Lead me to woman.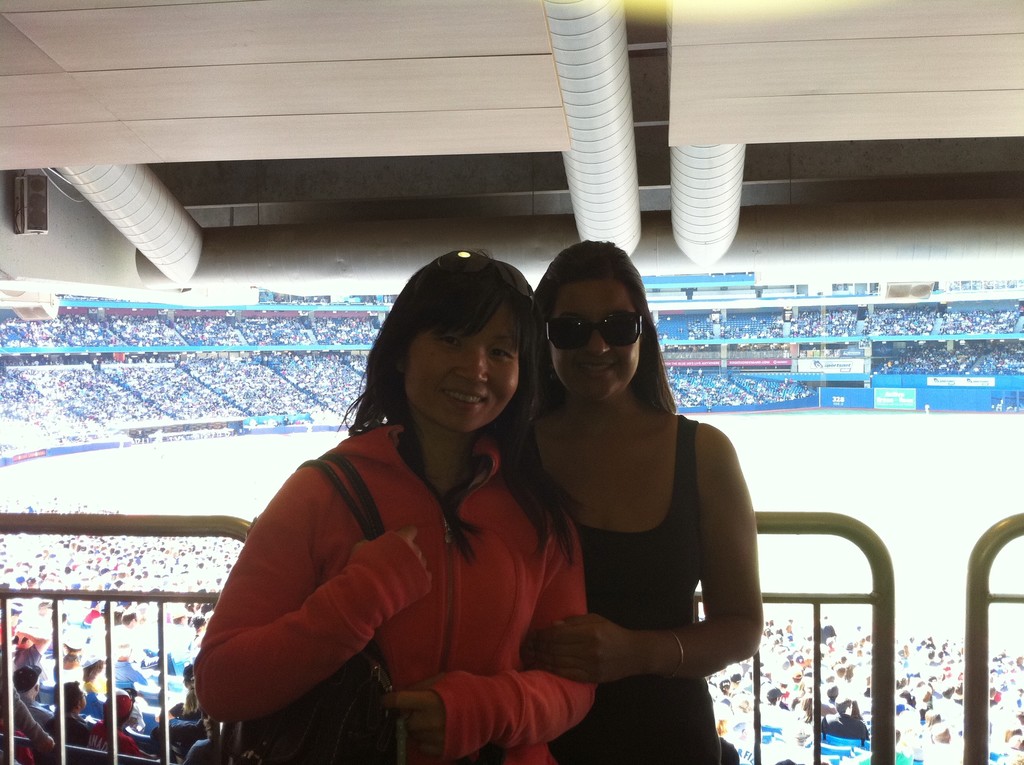
Lead to <region>169, 664, 202, 718</region>.
